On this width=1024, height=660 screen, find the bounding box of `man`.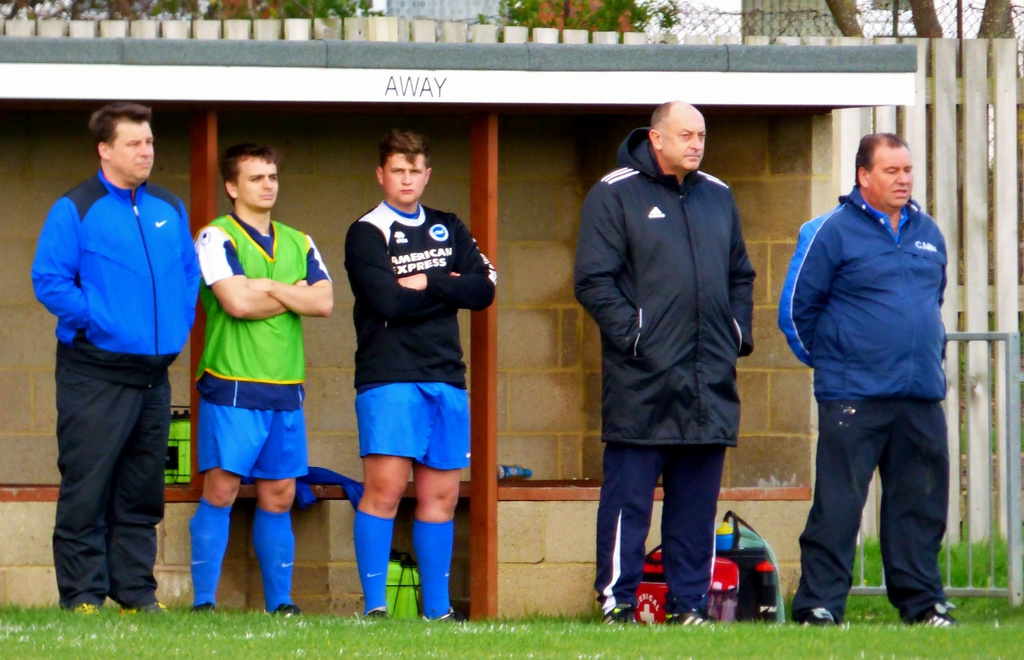
Bounding box: [left=573, top=101, right=756, bottom=626].
